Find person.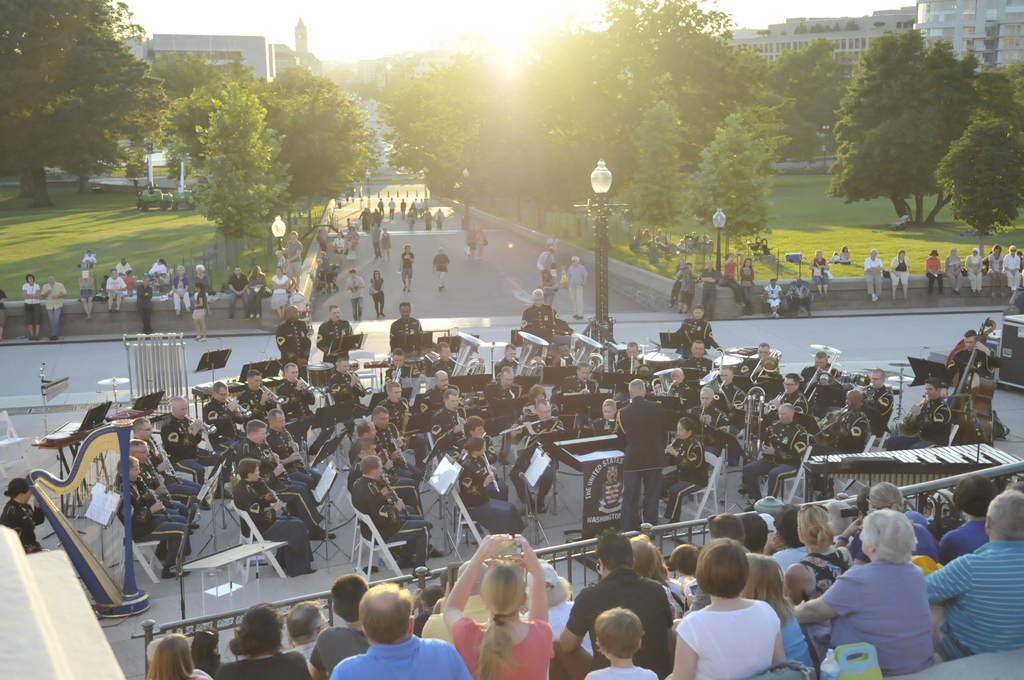
561/257/589/321.
